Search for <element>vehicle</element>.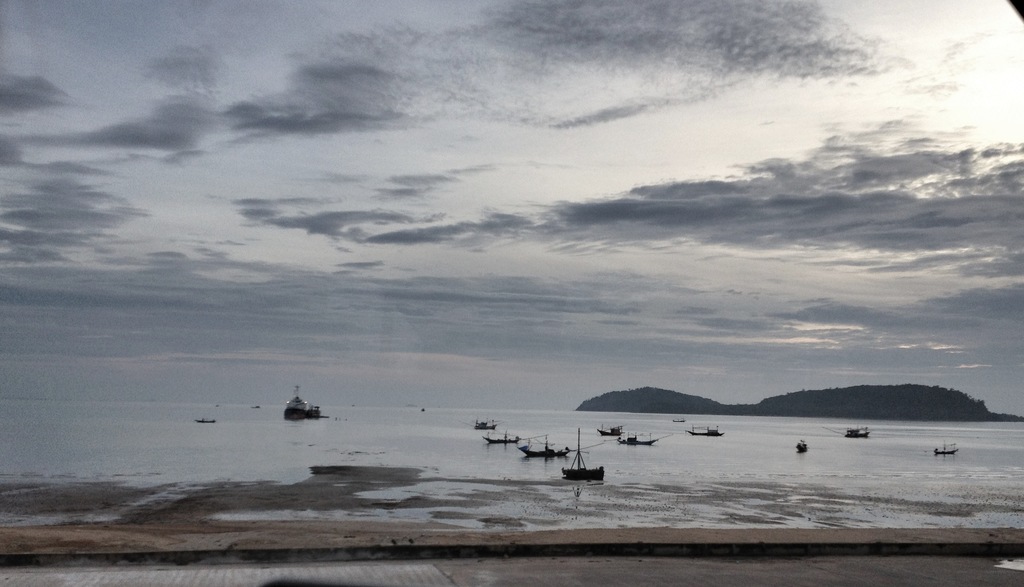
Found at <region>615, 430, 667, 447</region>.
